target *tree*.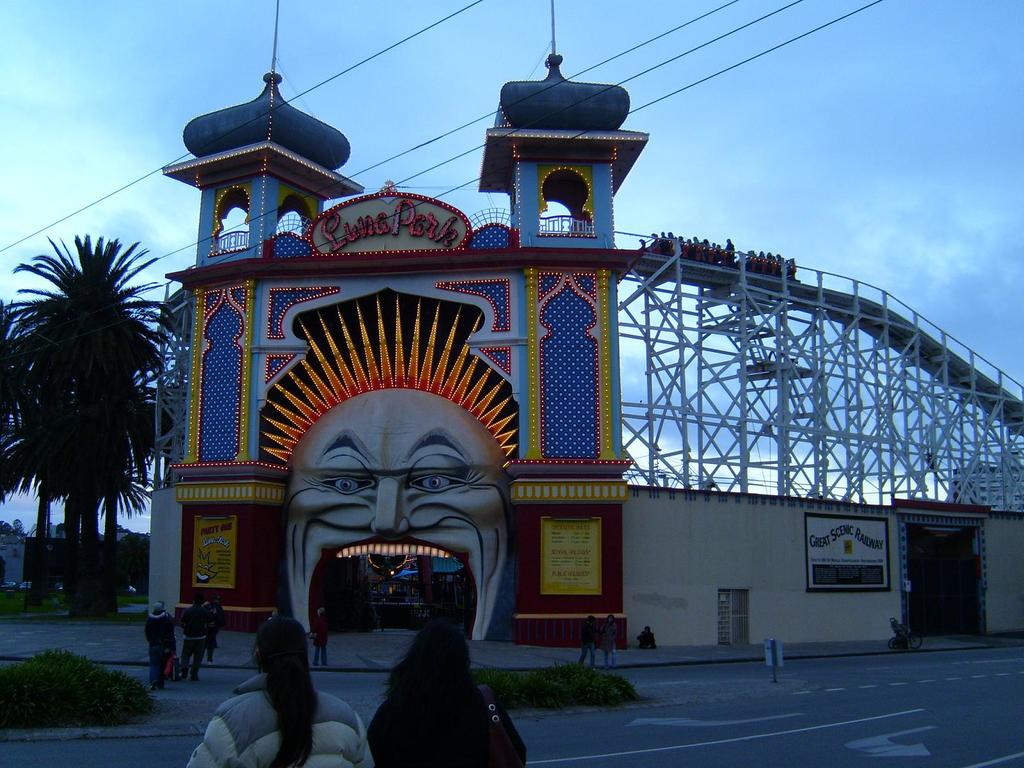
Target region: l=21, t=179, r=231, b=646.
